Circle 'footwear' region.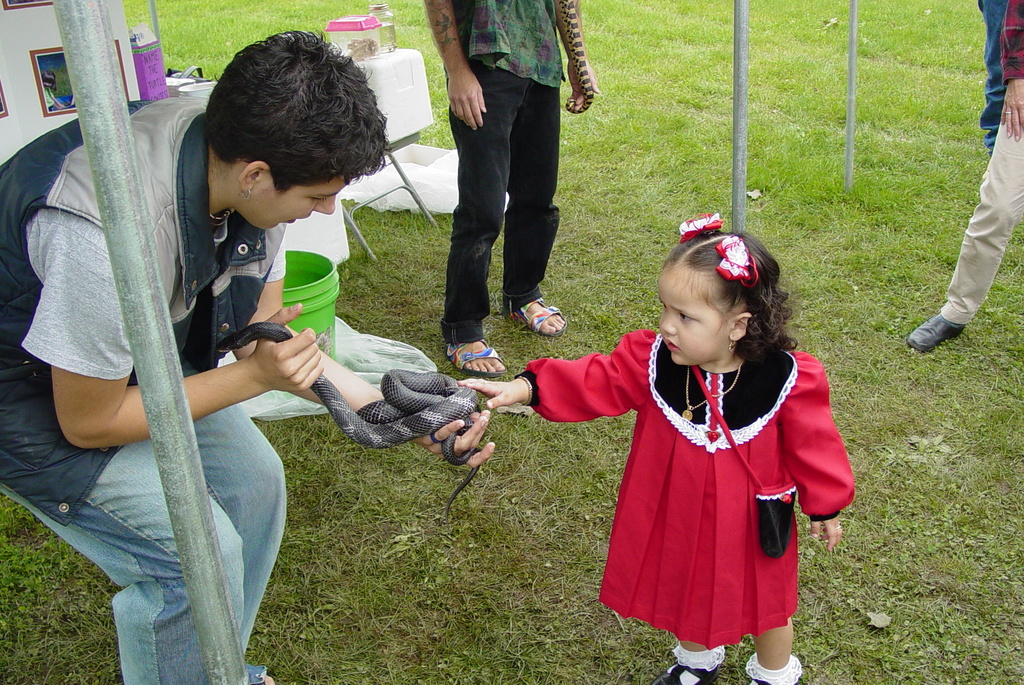
Region: rect(744, 673, 807, 684).
